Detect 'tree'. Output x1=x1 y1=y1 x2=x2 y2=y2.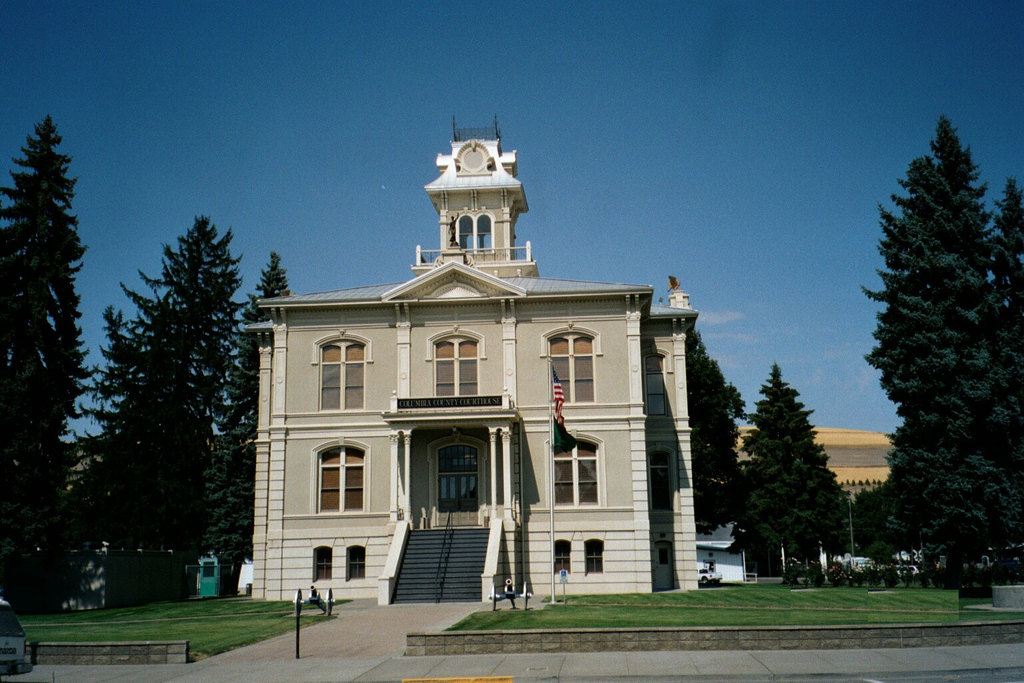
x1=855 y1=120 x2=1023 y2=600.
